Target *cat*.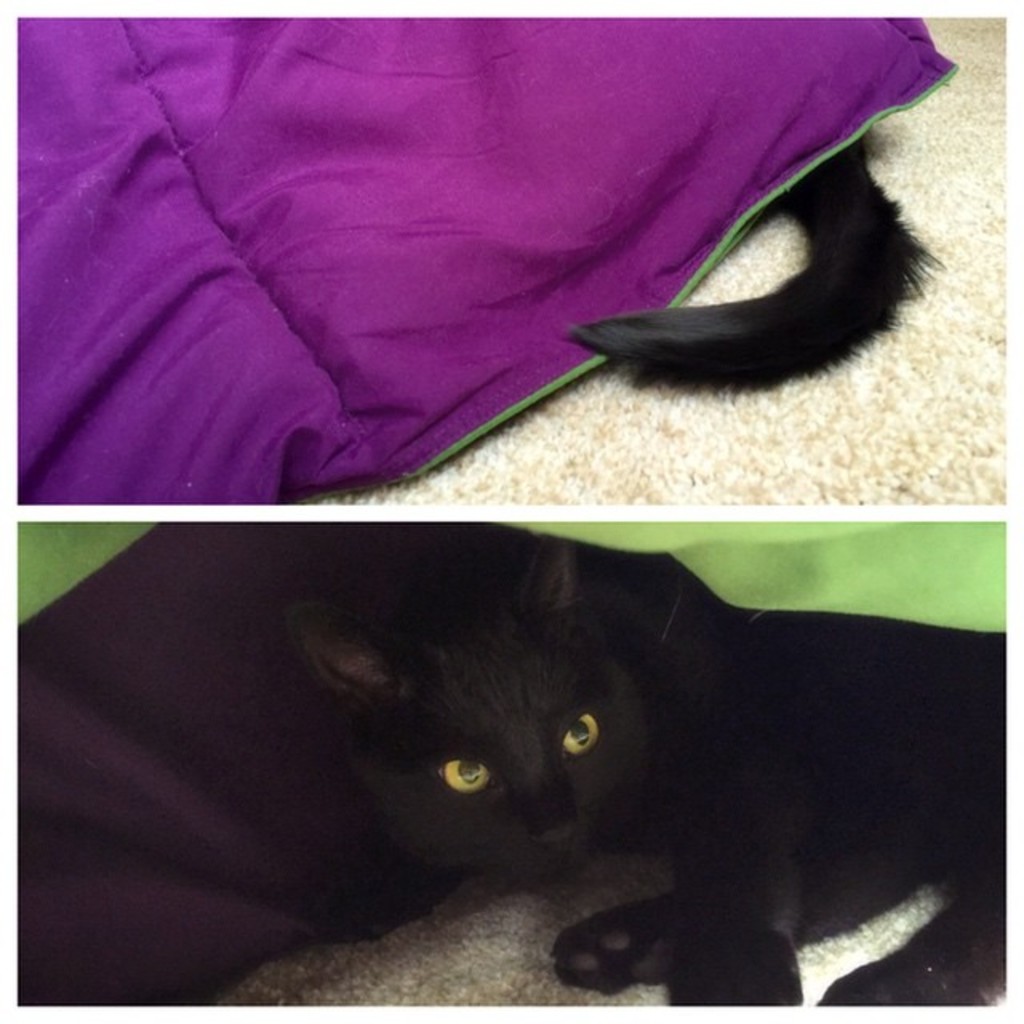
Target region: {"left": 298, "top": 536, "right": 1013, "bottom": 1006}.
